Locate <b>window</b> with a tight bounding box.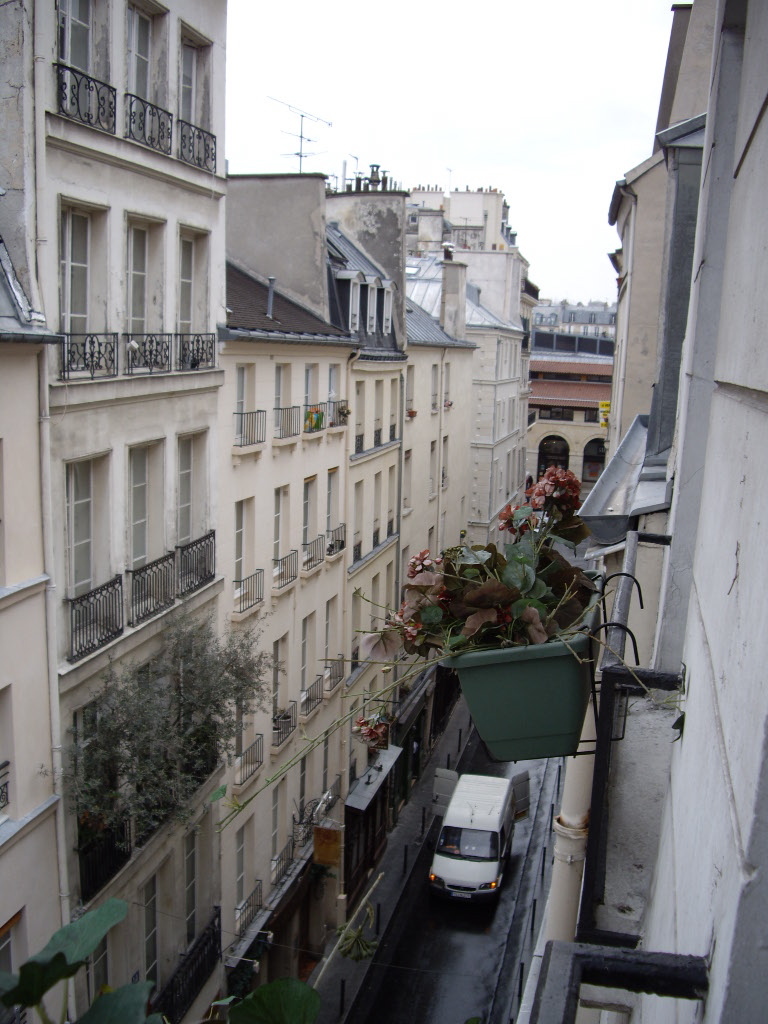
x1=302, y1=481, x2=325, y2=563.
